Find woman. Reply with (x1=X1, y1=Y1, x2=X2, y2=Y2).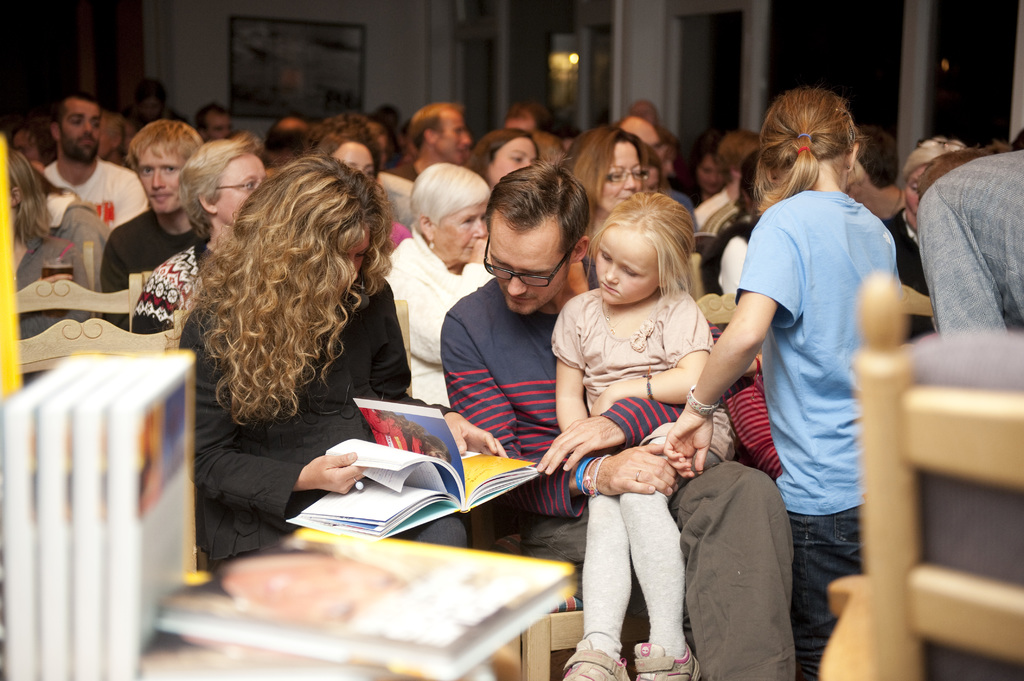
(x1=7, y1=145, x2=111, y2=388).
